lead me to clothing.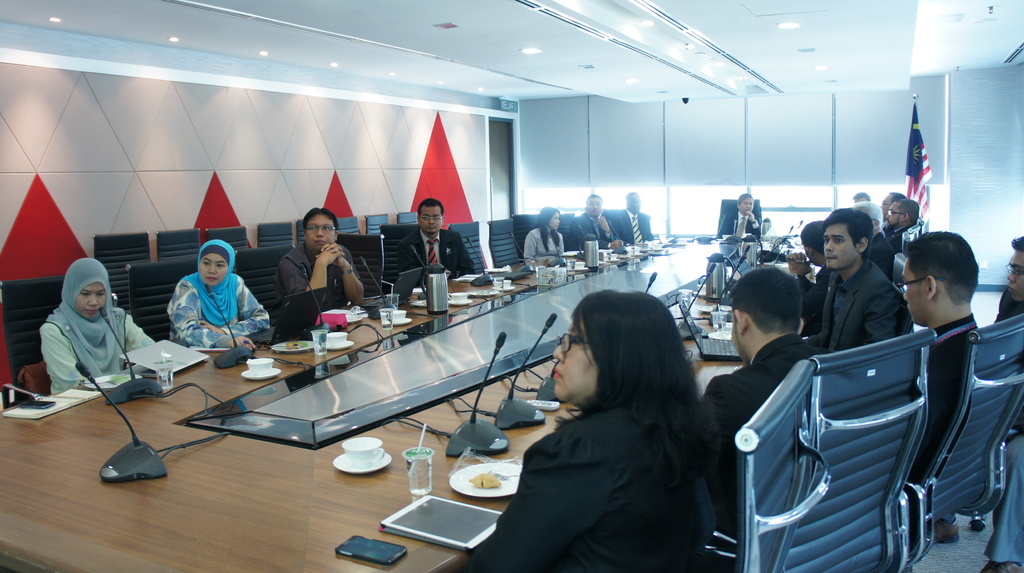
Lead to <box>916,314,986,483</box>.
